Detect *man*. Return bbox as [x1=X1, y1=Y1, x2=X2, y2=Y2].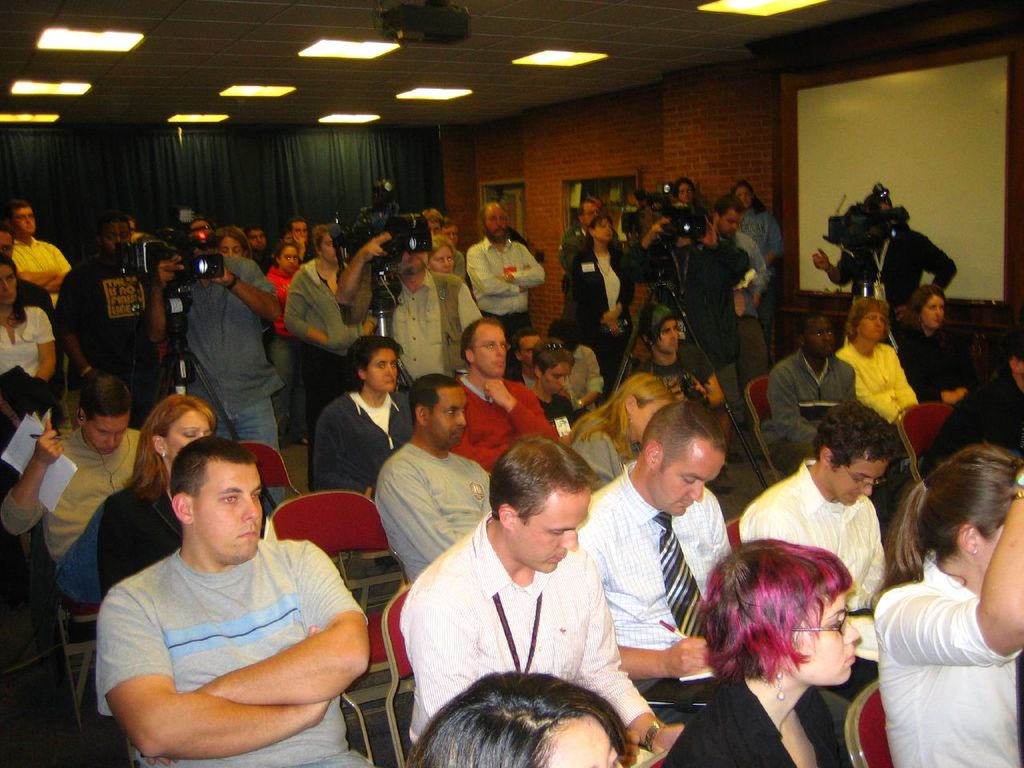
[x1=757, y1=314, x2=849, y2=474].
